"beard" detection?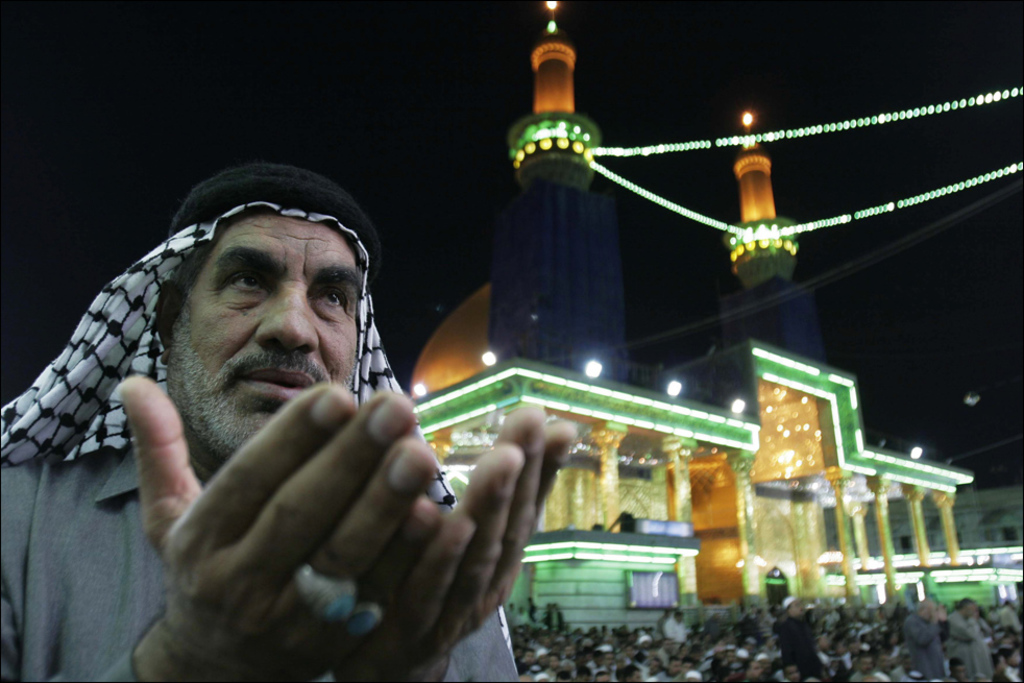
l=151, t=291, r=357, b=465
